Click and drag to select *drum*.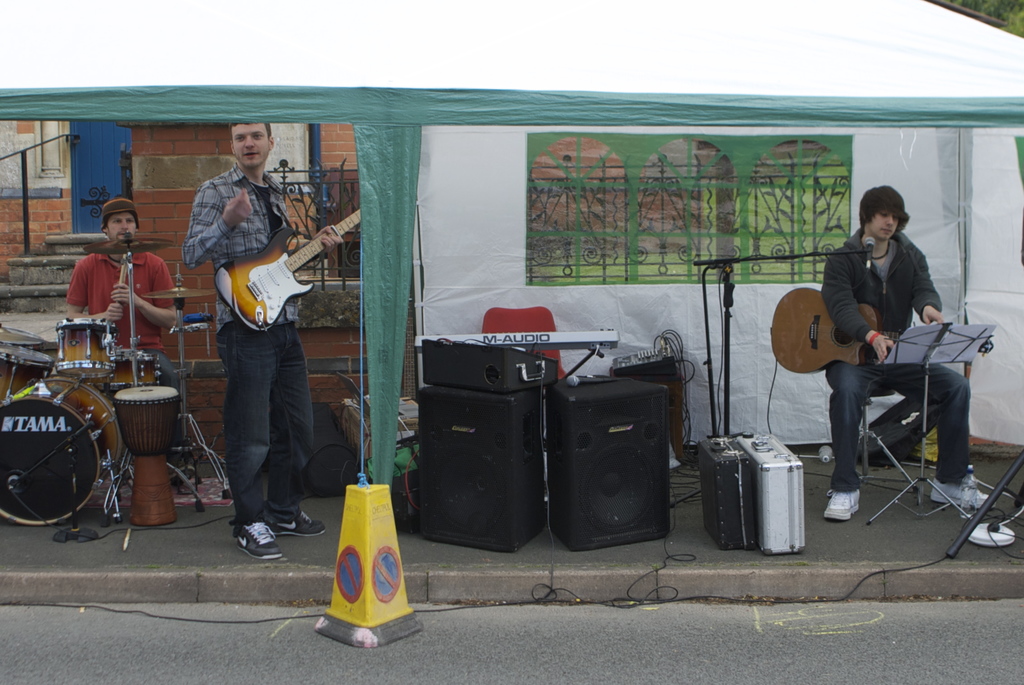
Selection: 0/342/57/403.
